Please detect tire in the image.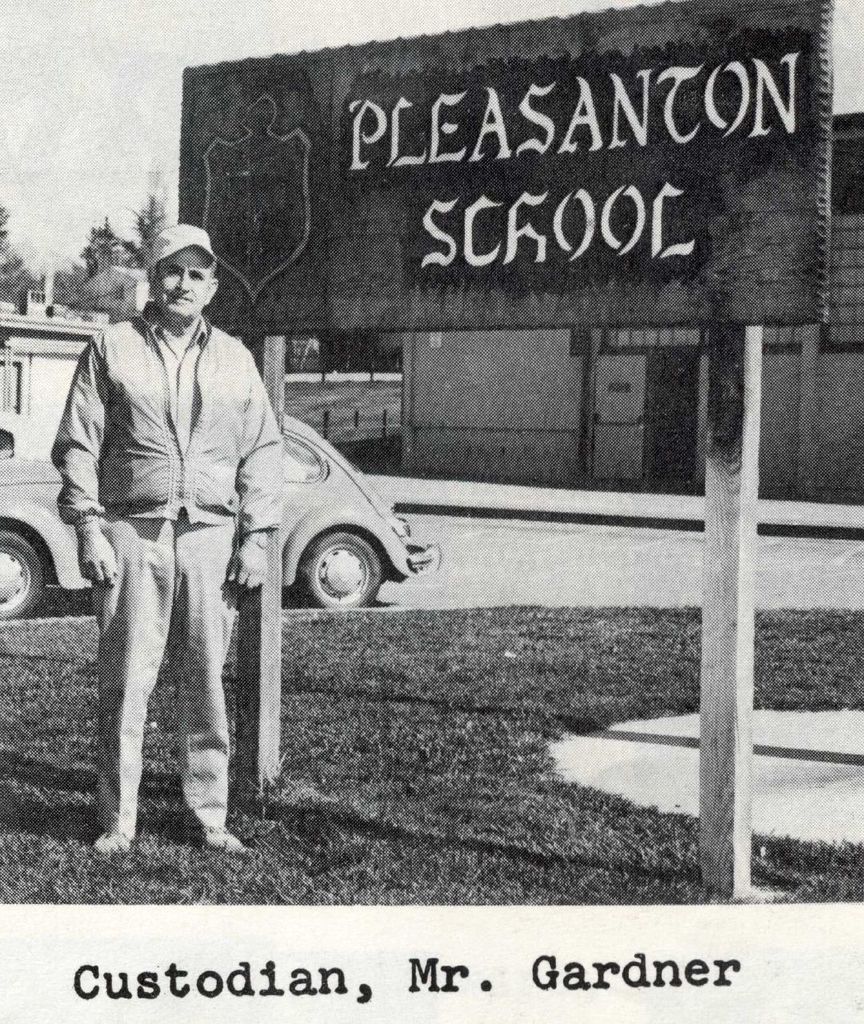
0/530/45/625.
